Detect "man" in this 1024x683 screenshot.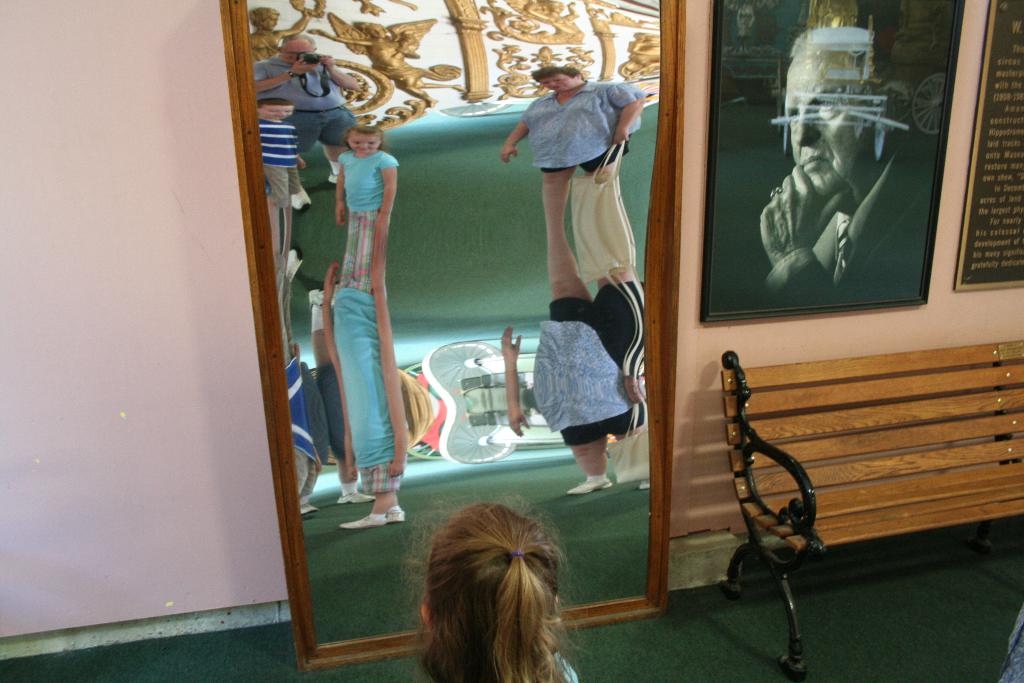
Detection: crop(253, 28, 356, 213).
